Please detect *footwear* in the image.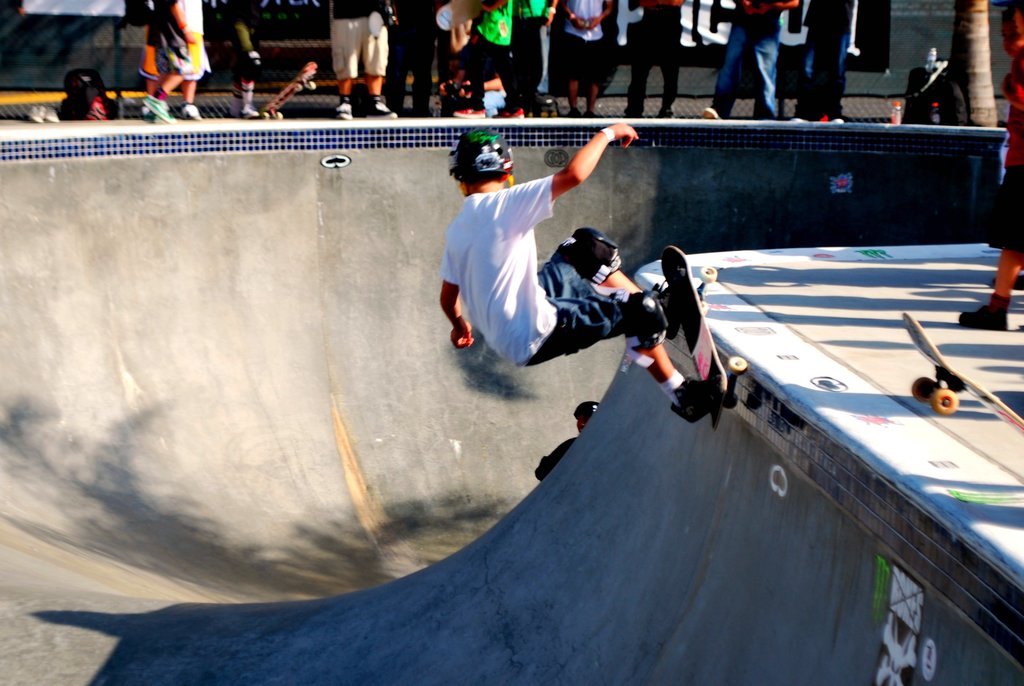
pyautogui.locateOnScreen(956, 300, 1011, 332).
